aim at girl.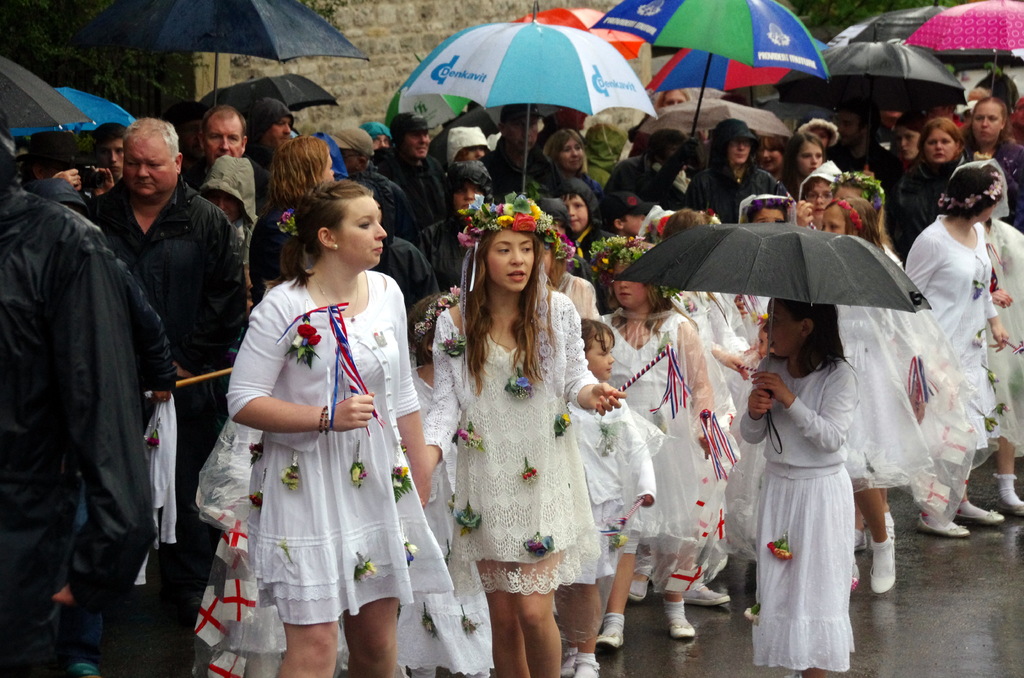
Aimed at (562,321,646,645).
